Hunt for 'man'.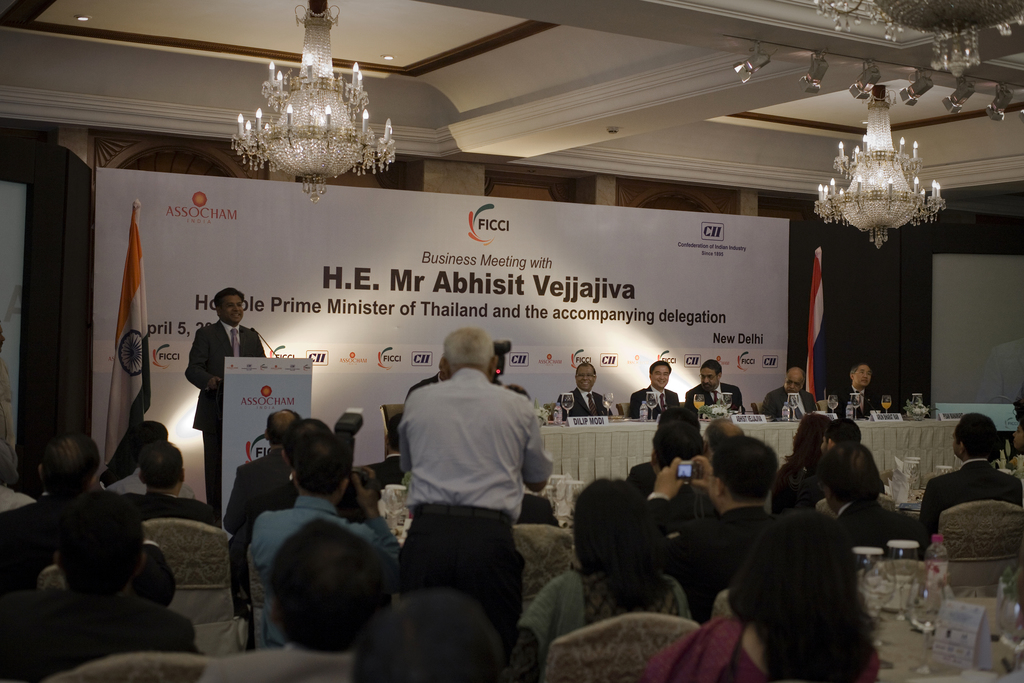
Hunted down at bbox(630, 365, 681, 420).
